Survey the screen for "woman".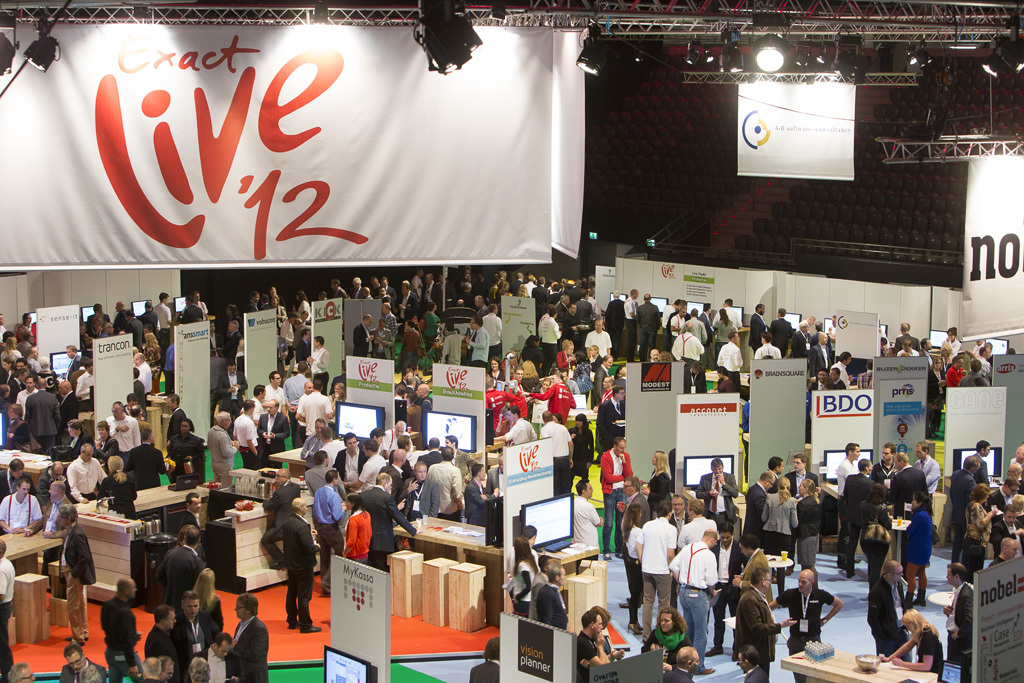
Survey found: (96,456,138,519).
